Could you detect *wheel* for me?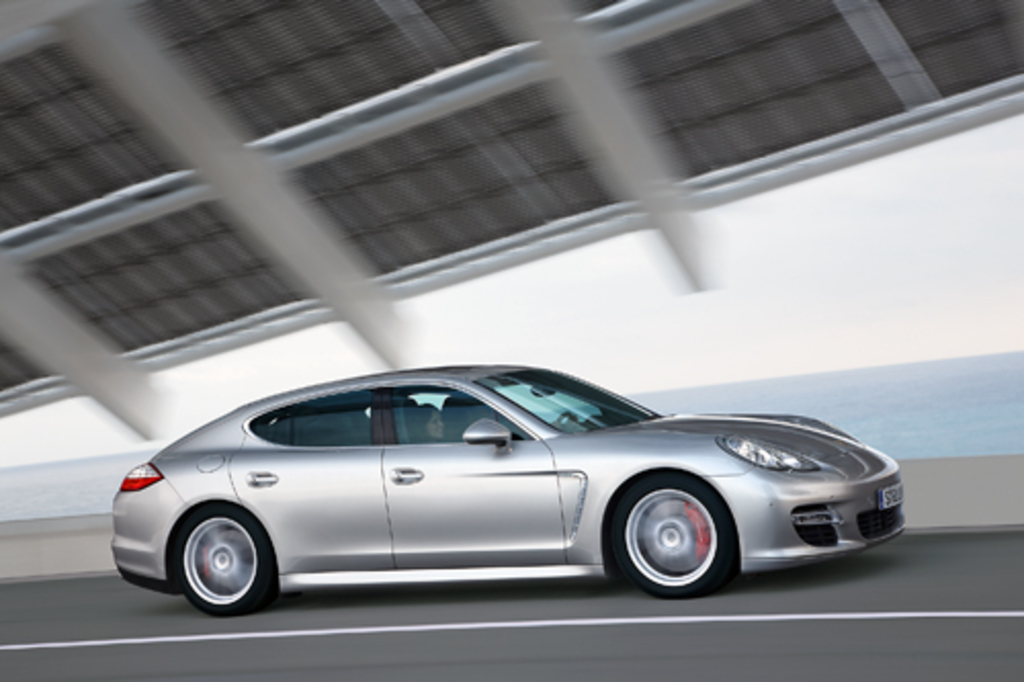
Detection result: [160, 506, 274, 619].
